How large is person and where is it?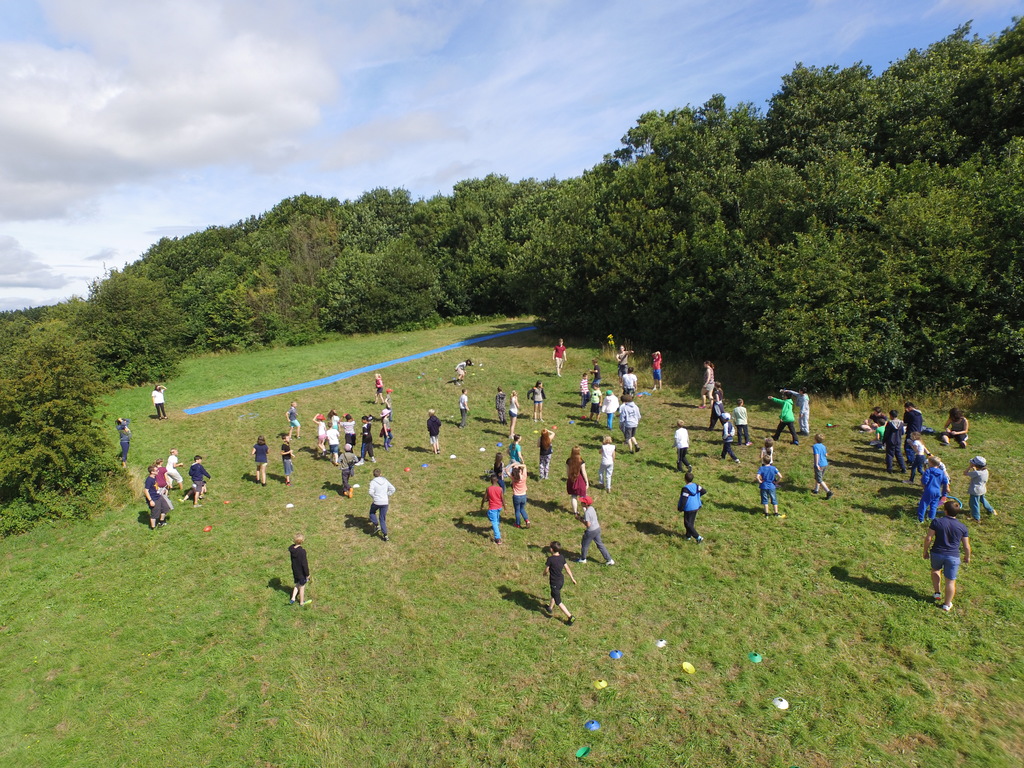
Bounding box: box(451, 356, 471, 384).
